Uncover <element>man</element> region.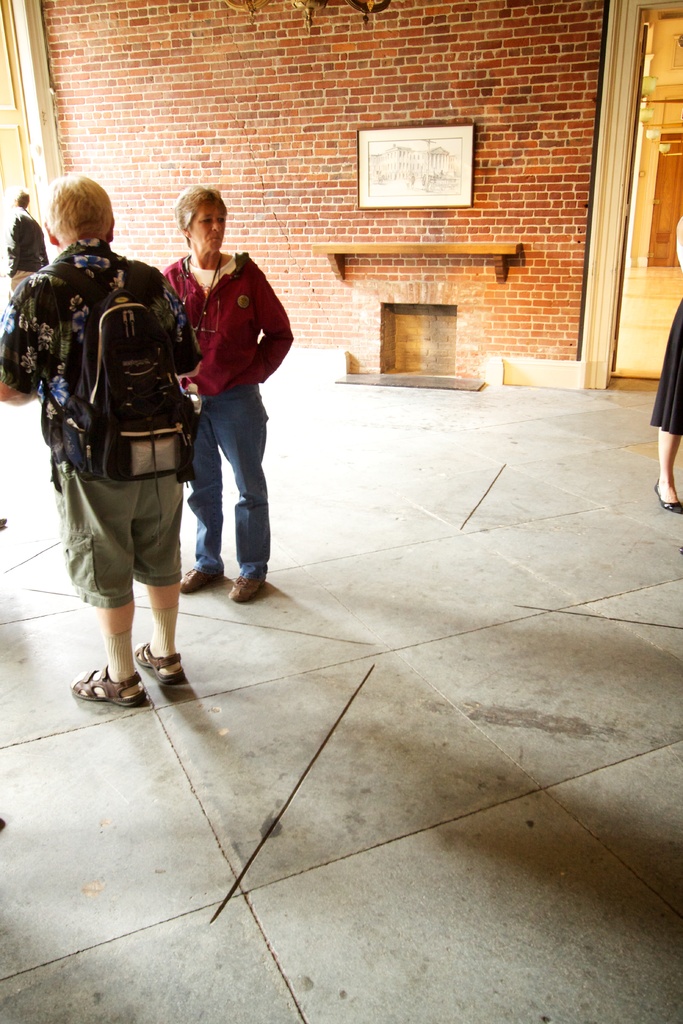
Uncovered: (x1=160, y1=195, x2=287, y2=612).
